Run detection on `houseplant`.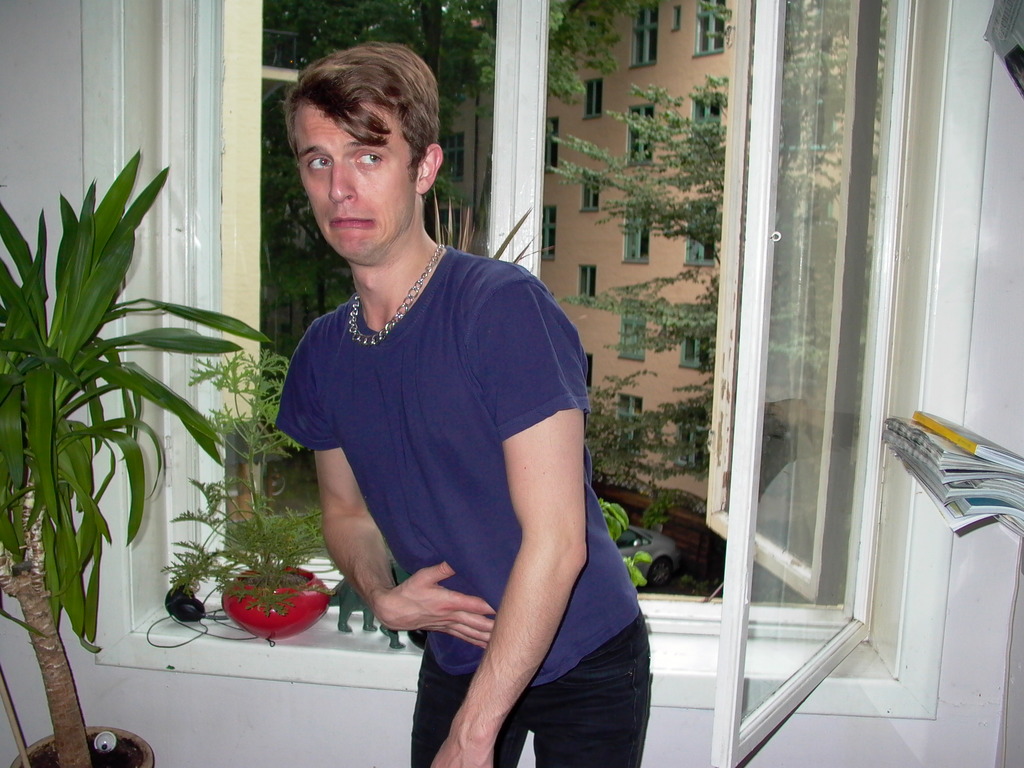
Result: <bbox>0, 142, 279, 767</bbox>.
